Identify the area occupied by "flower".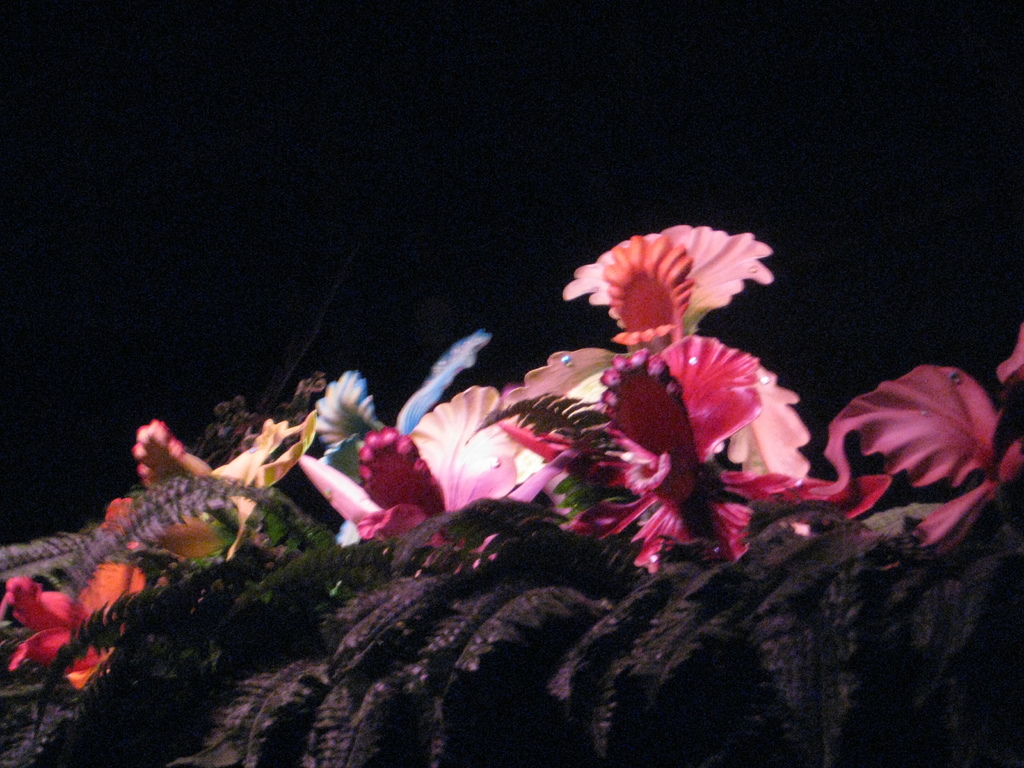
Area: detection(568, 219, 769, 317).
